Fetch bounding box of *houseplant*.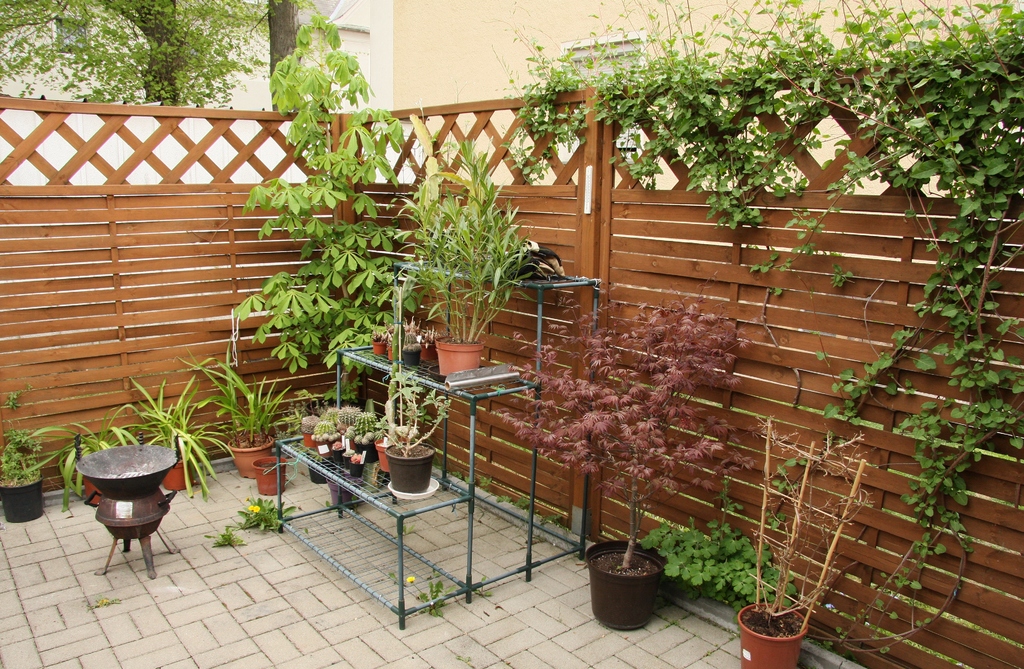
Bbox: <bbox>0, 391, 47, 512</bbox>.
